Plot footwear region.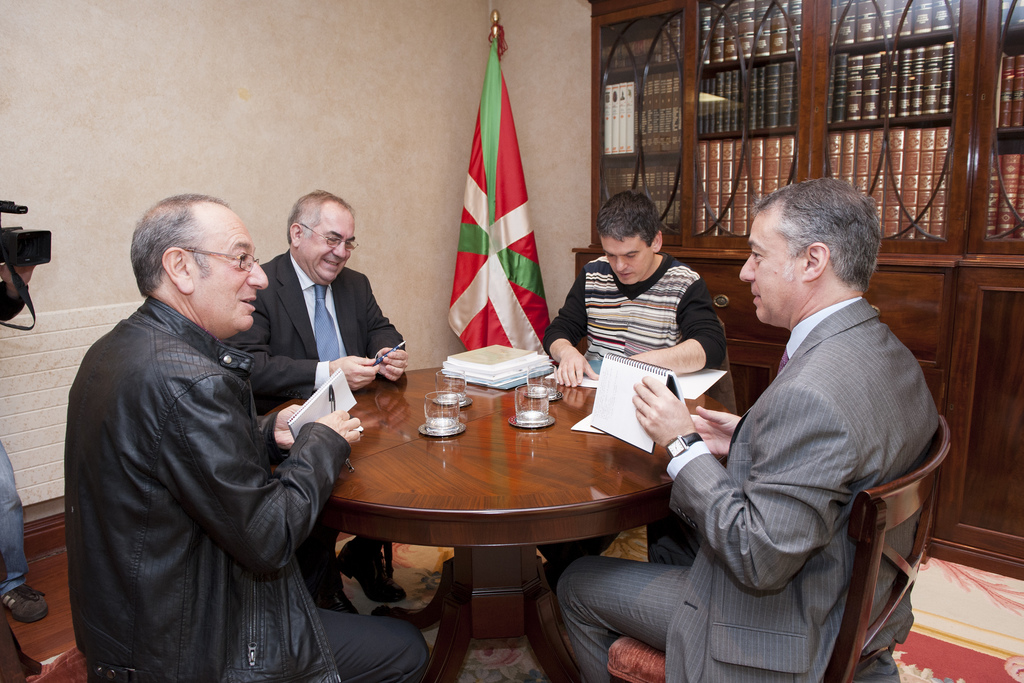
Plotted at x1=2, y1=580, x2=50, y2=623.
